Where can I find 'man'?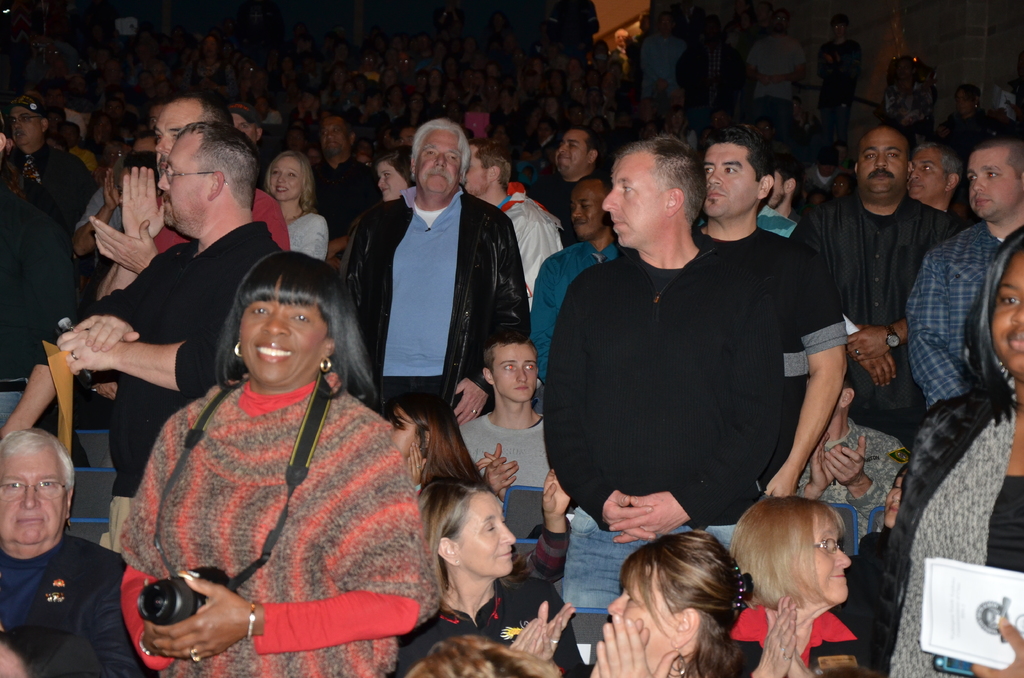
You can find it at <region>796, 116, 982, 455</region>.
